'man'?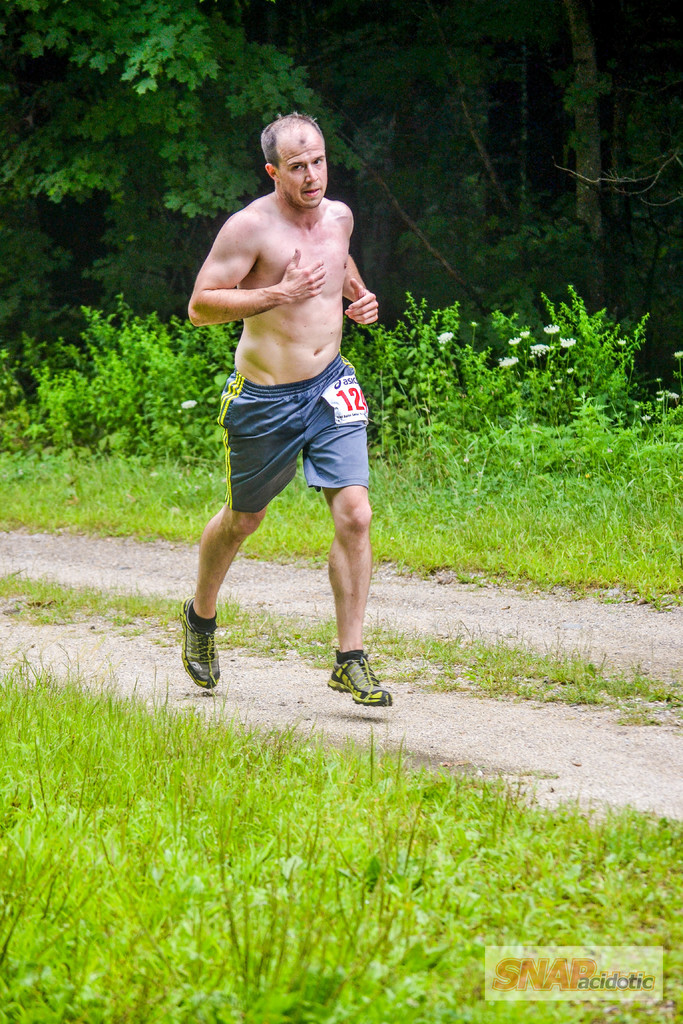
{"x1": 169, "y1": 108, "x2": 390, "y2": 709}
